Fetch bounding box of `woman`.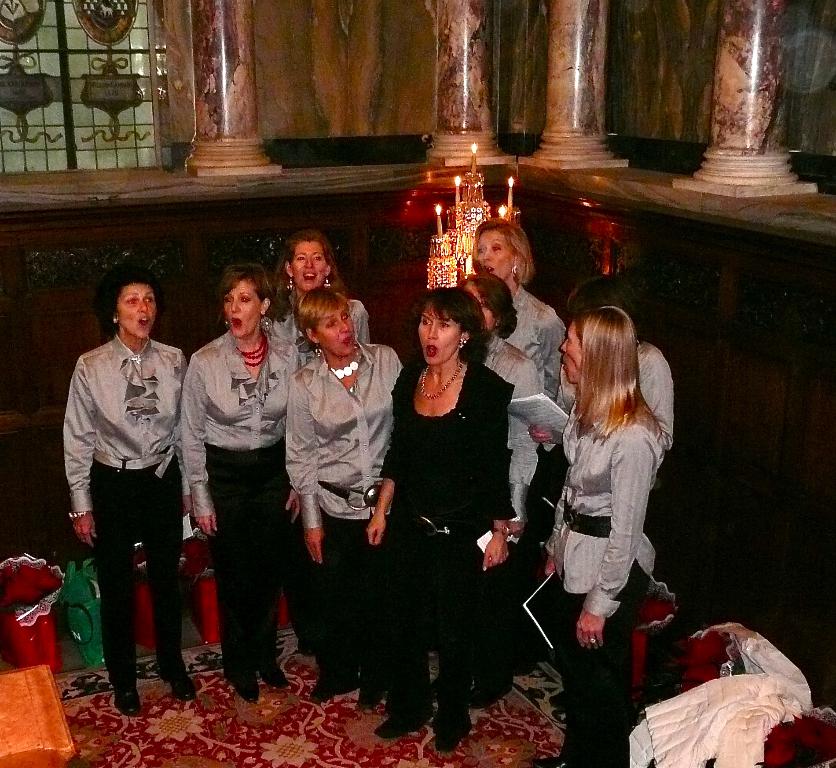
Bbox: bbox=(366, 267, 519, 724).
